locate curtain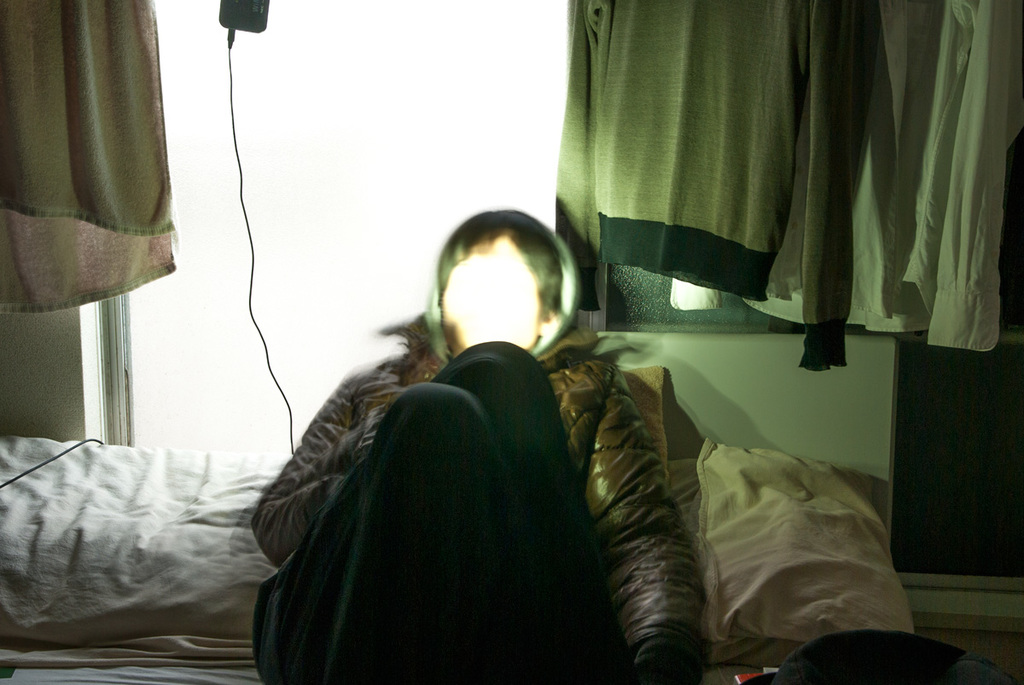
select_region(0, 0, 177, 331)
